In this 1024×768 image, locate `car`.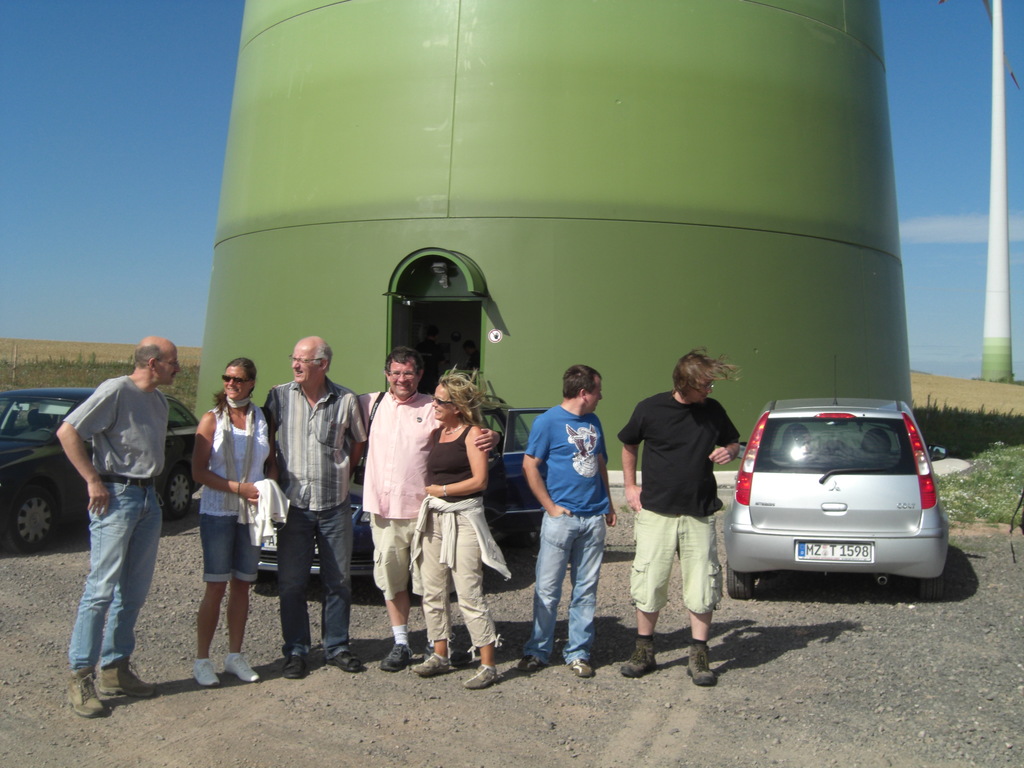
Bounding box: 243:395:556:576.
